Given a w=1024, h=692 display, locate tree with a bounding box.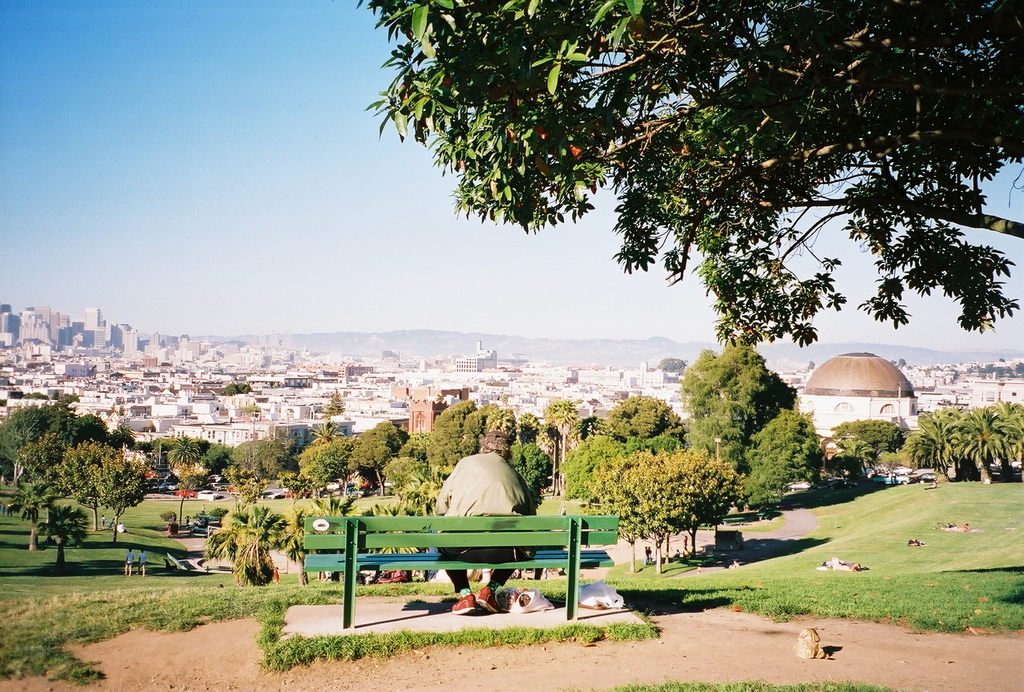
Located: crop(360, 0, 1023, 343).
